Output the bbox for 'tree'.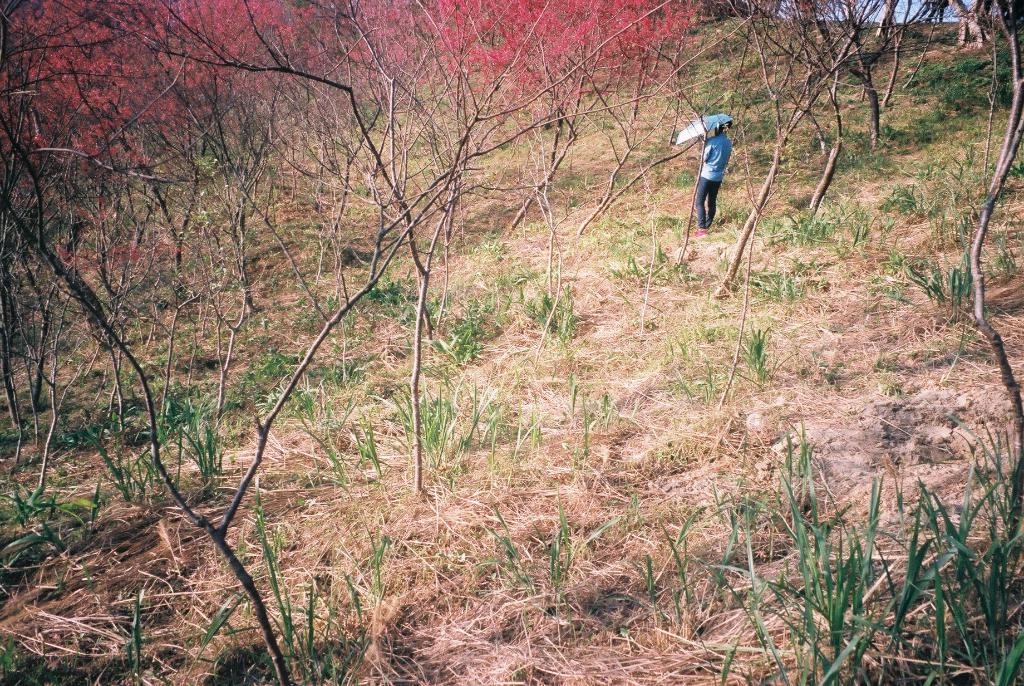
crop(0, 0, 692, 685).
